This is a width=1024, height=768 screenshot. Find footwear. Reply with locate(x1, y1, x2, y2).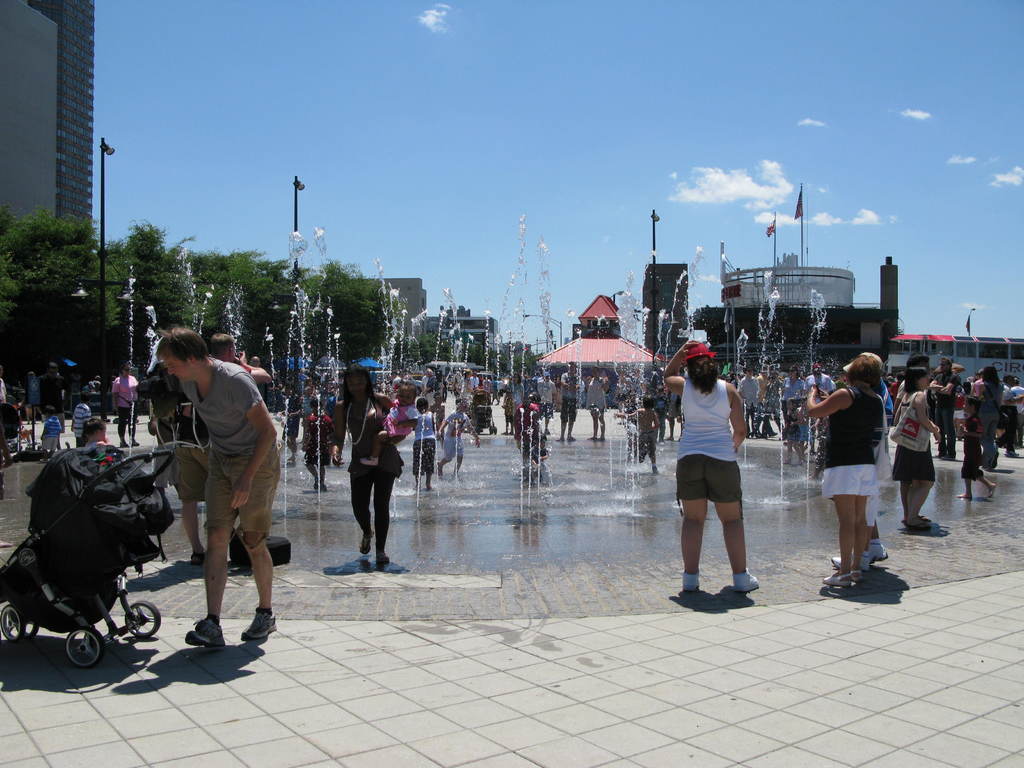
locate(182, 612, 225, 650).
